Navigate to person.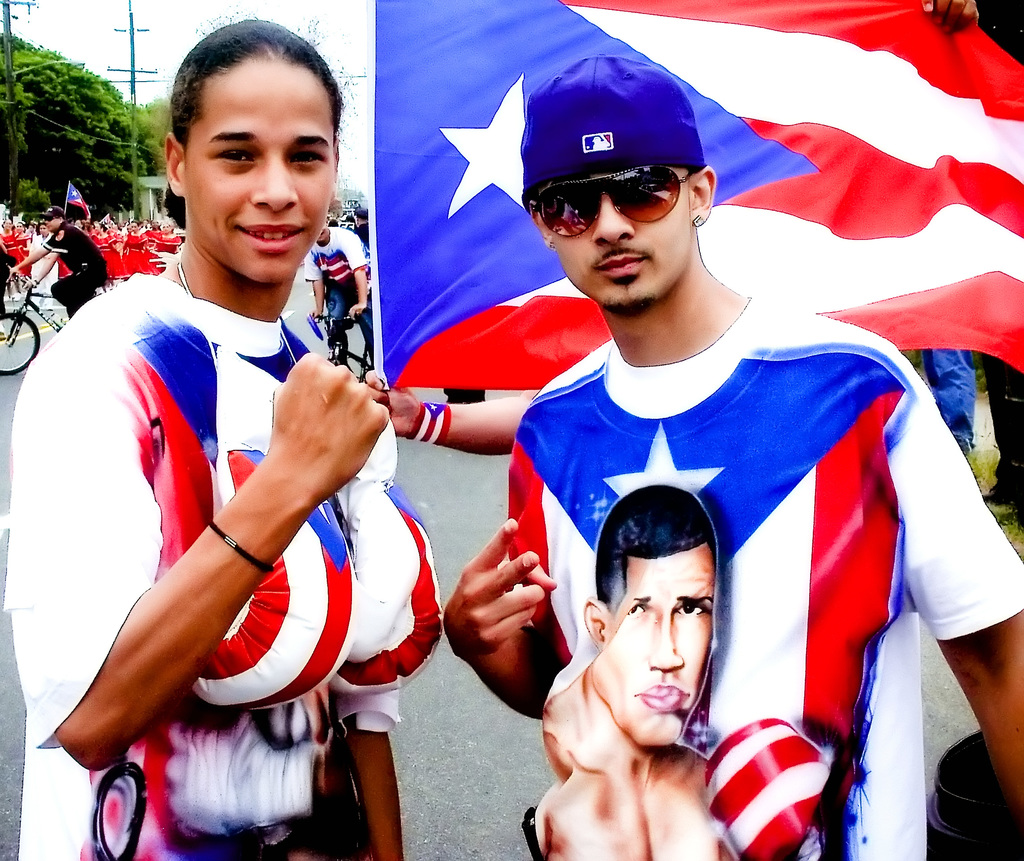
Navigation target: {"x1": 440, "y1": 56, "x2": 1023, "y2": 860}.
